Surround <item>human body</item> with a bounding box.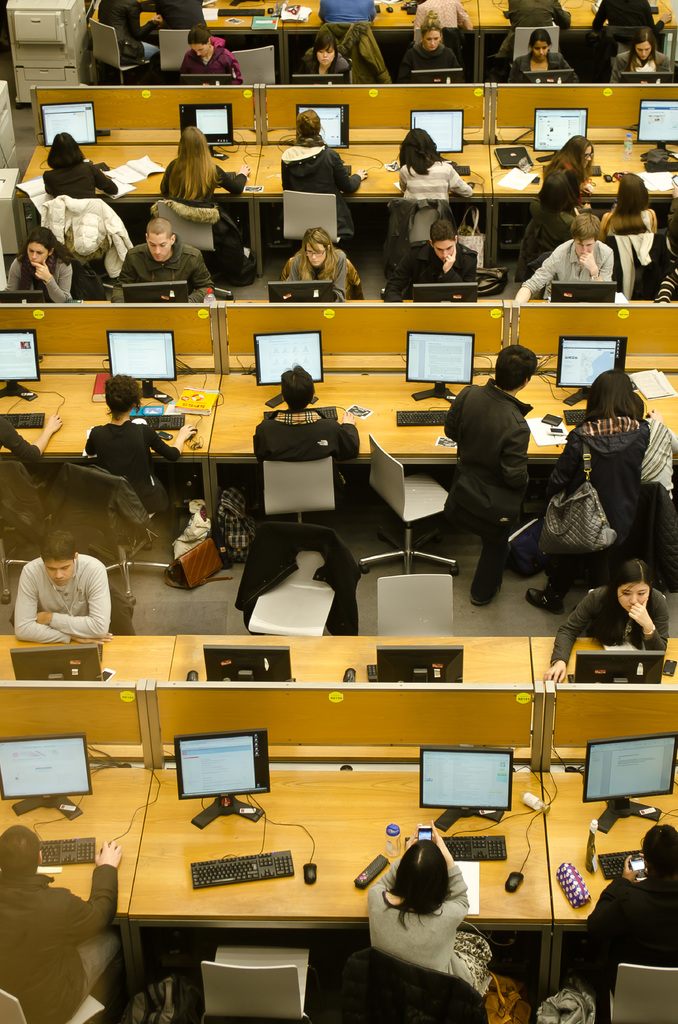
bbox(591, 0, 650, 40).
